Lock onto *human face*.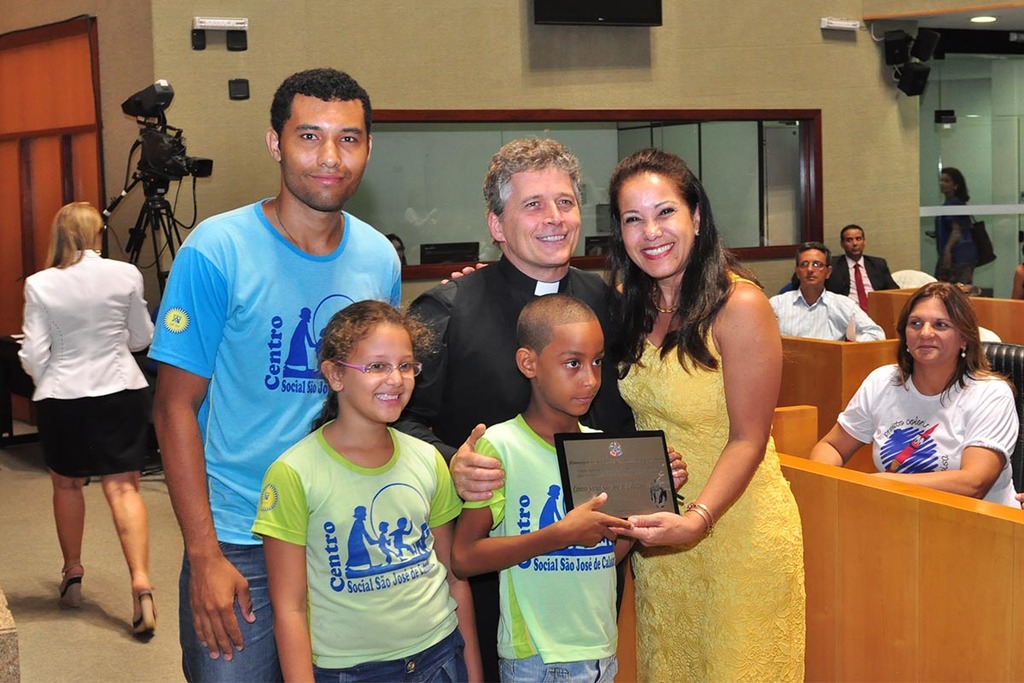
Locked: <region>842, 222, 864, 254</region>.
